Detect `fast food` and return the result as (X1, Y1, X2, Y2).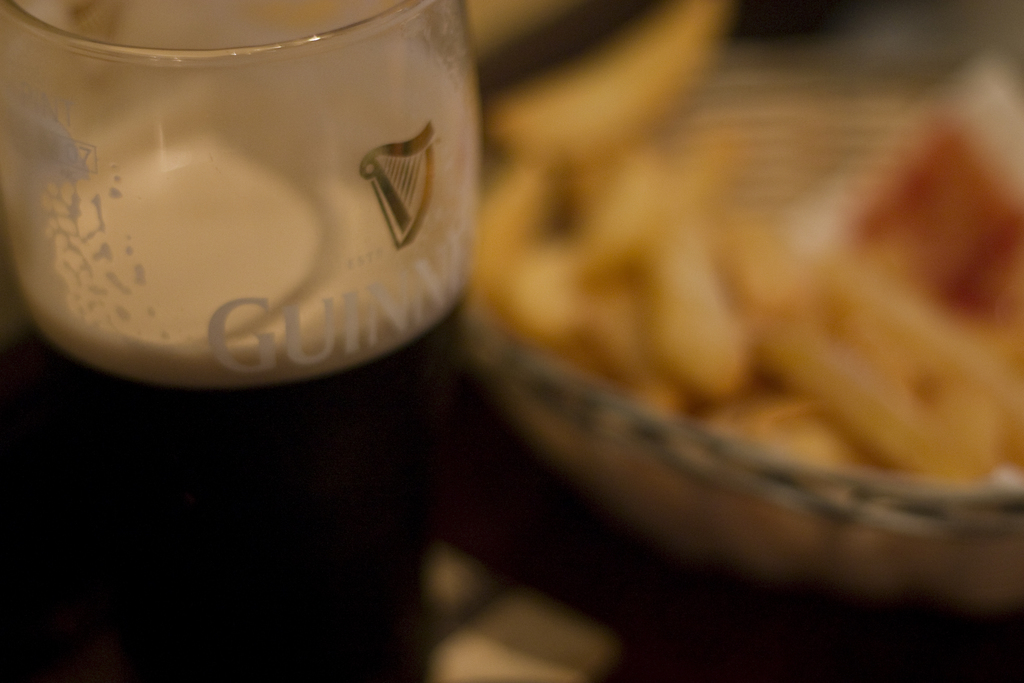
(464, 0, 1023, 490).
